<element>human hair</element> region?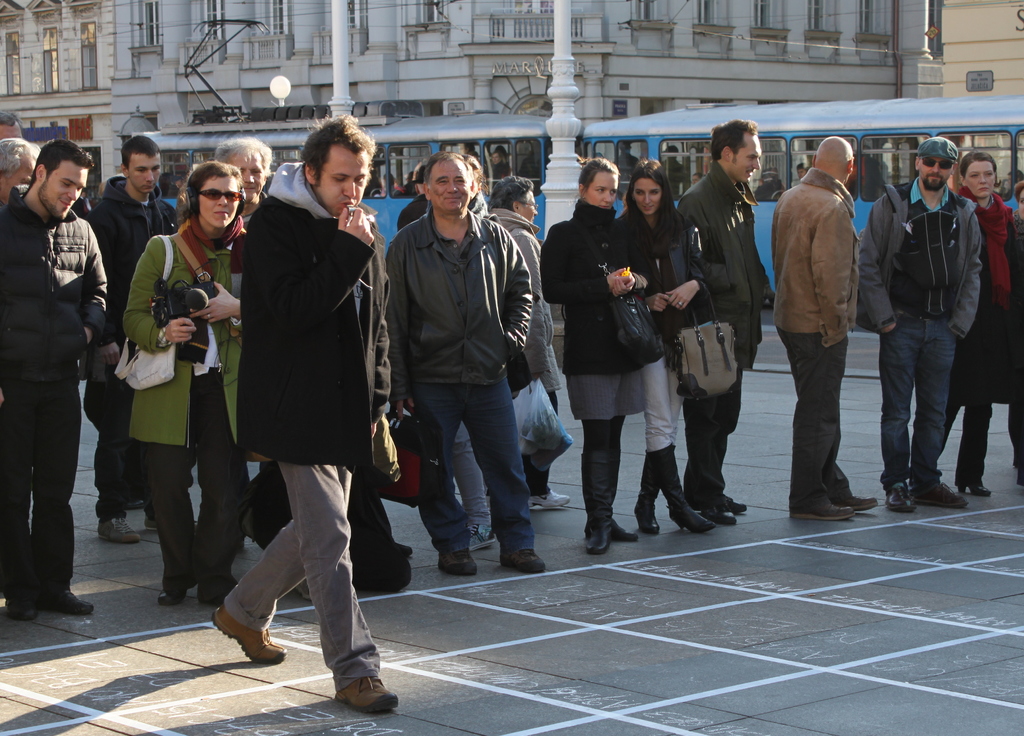
box=[423, 151, 467, 191]
